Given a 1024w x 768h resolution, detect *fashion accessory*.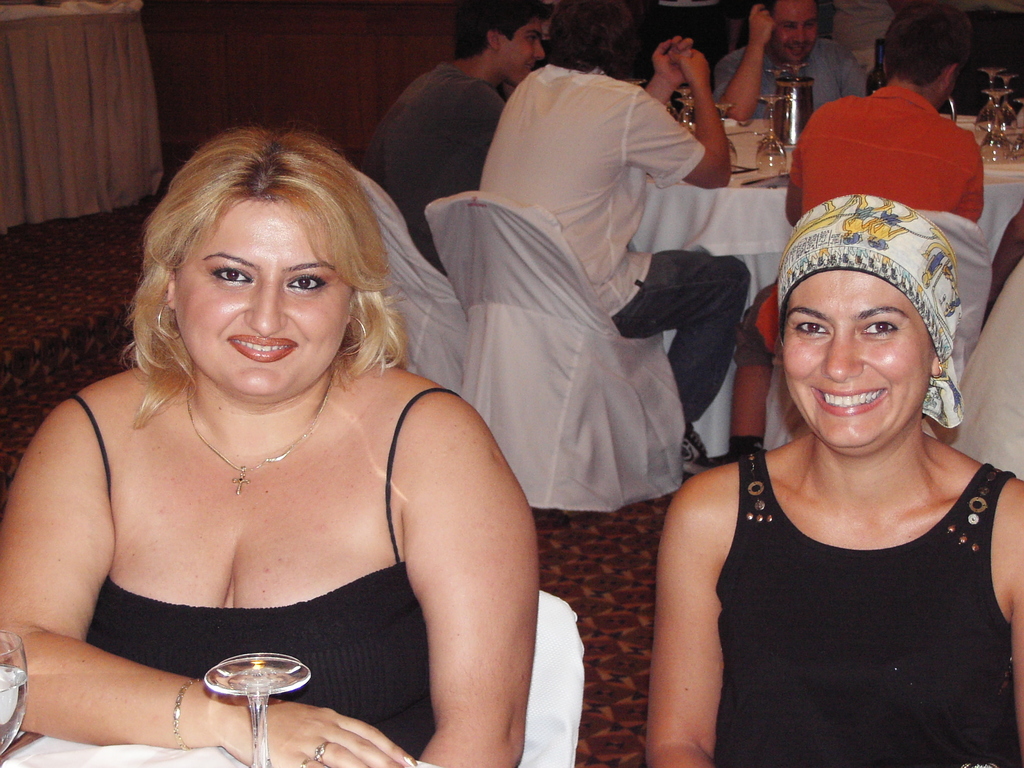
Rect(776, 192, 965, 433).
